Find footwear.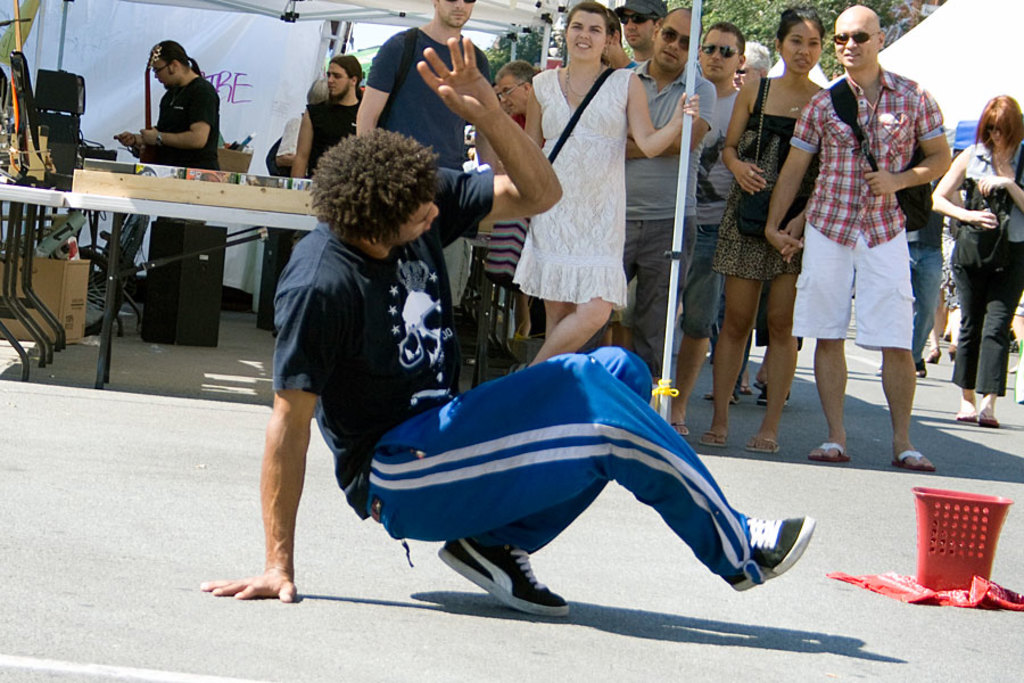
{"x1": 975, "y1": 413, "x2": 994, "y2": 426}.
